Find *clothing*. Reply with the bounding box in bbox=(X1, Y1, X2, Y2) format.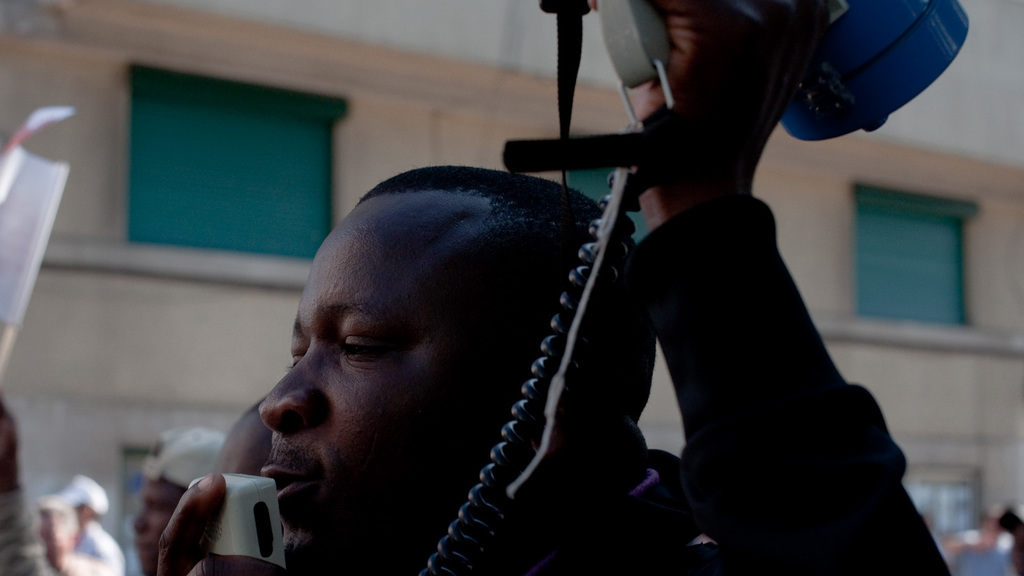
bbox=(45, 506, 122, 575).
